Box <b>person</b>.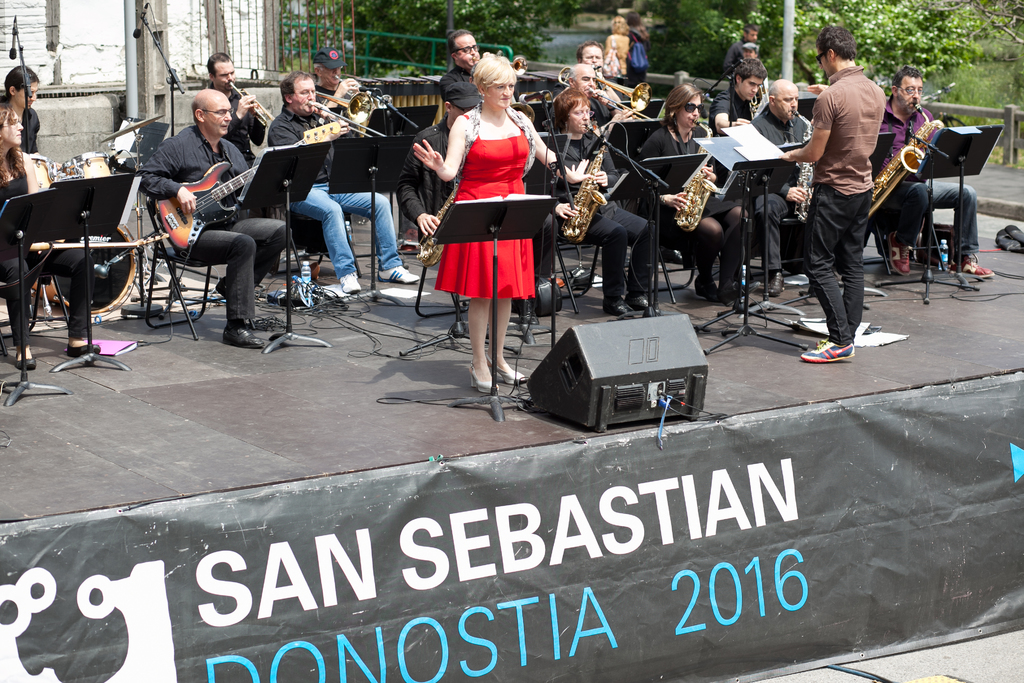
<bbox>209, 53, 263, 164</bbox>.
